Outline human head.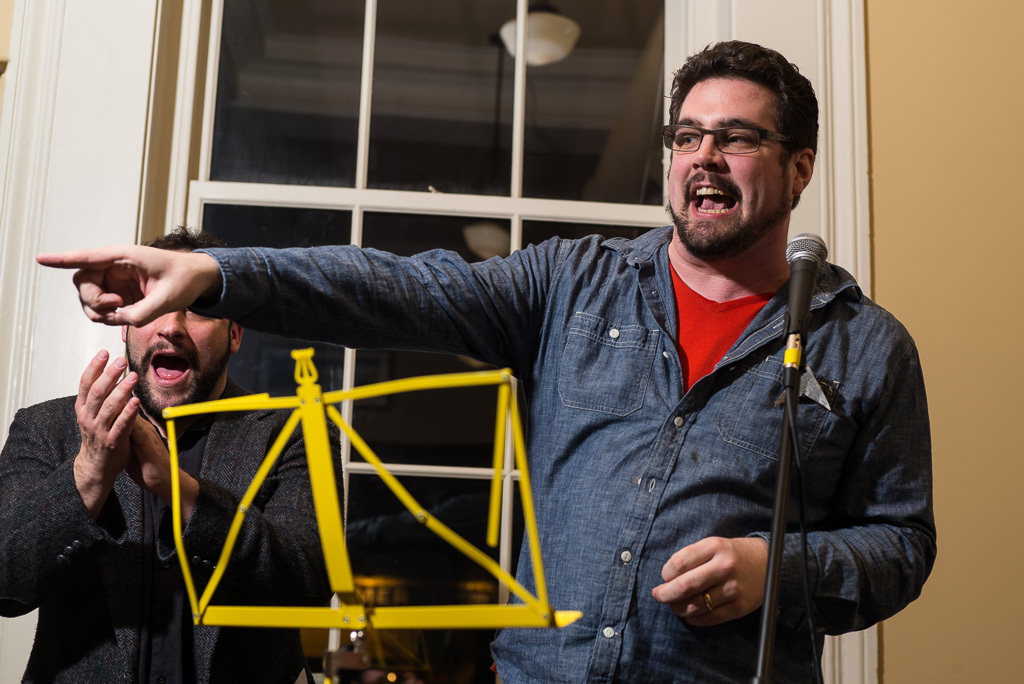
Outline: left=655, top=33, right=833, bottom=261.
